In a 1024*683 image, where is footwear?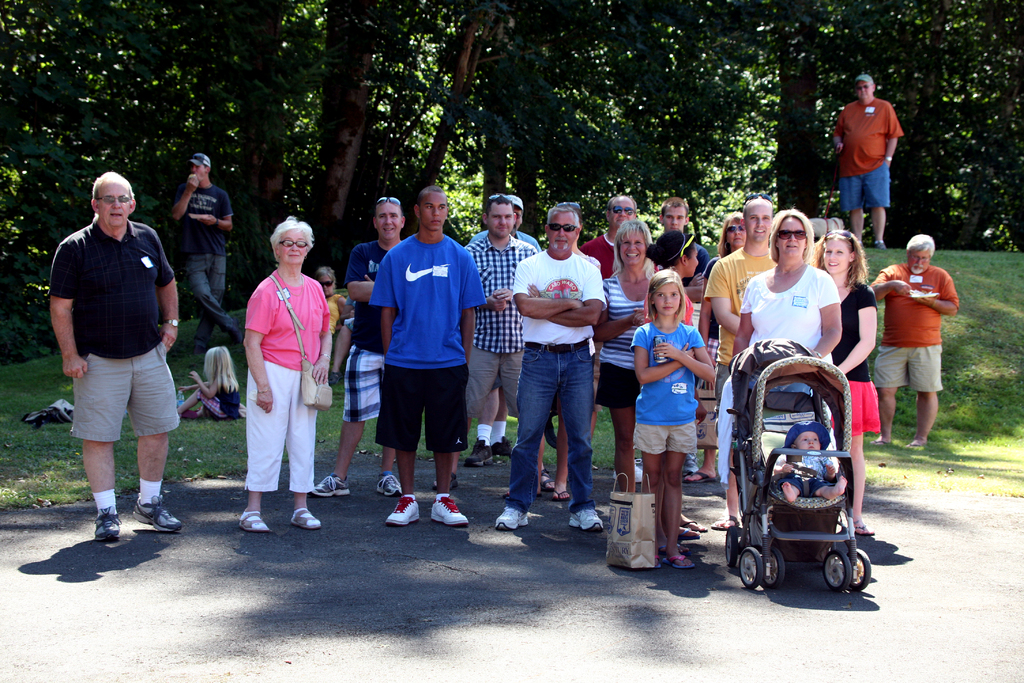
box=[289, 507, 323, 528].
